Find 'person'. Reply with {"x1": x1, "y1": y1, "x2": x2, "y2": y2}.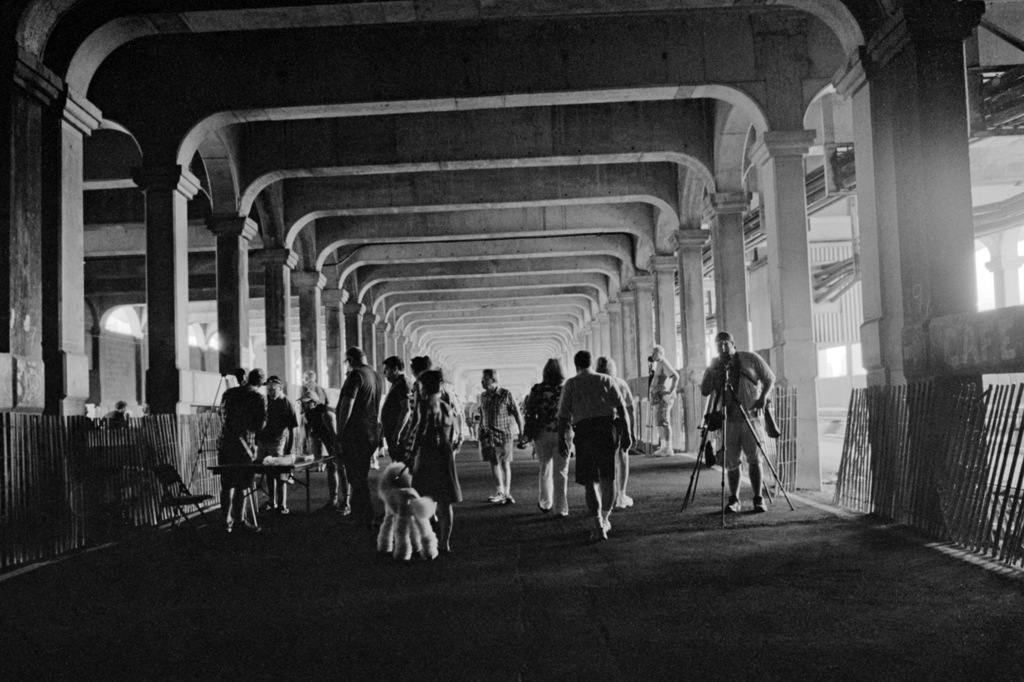
{"x1": 214, "y1": 368, "x2": 268, "y2": 535}.
